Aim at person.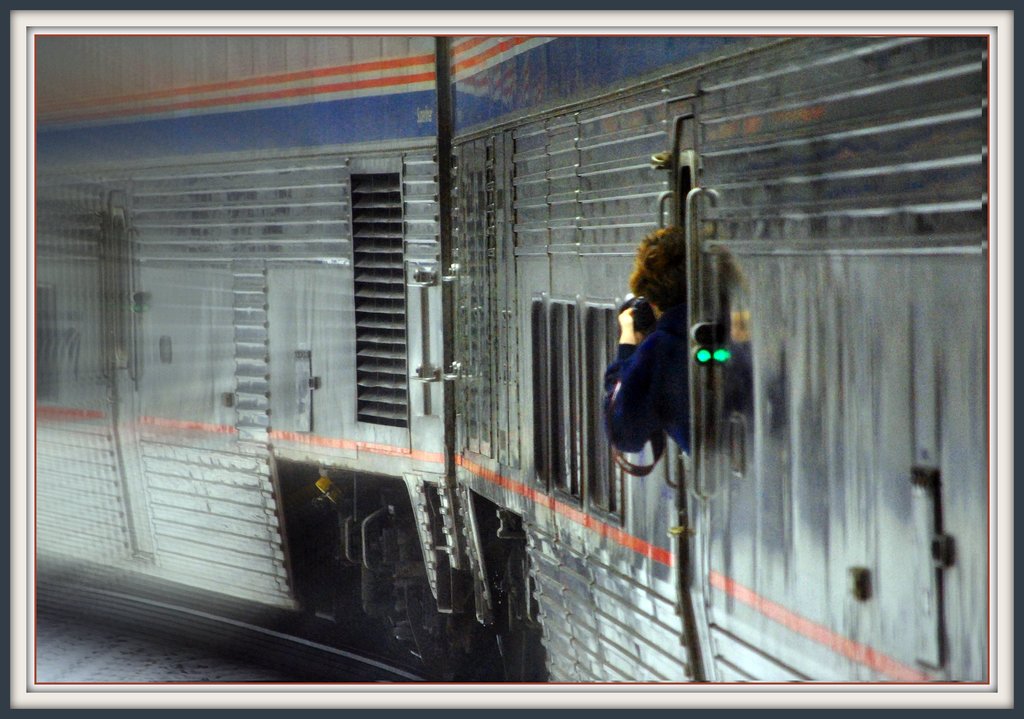
Aimed at 603, 220, 691, 453.
